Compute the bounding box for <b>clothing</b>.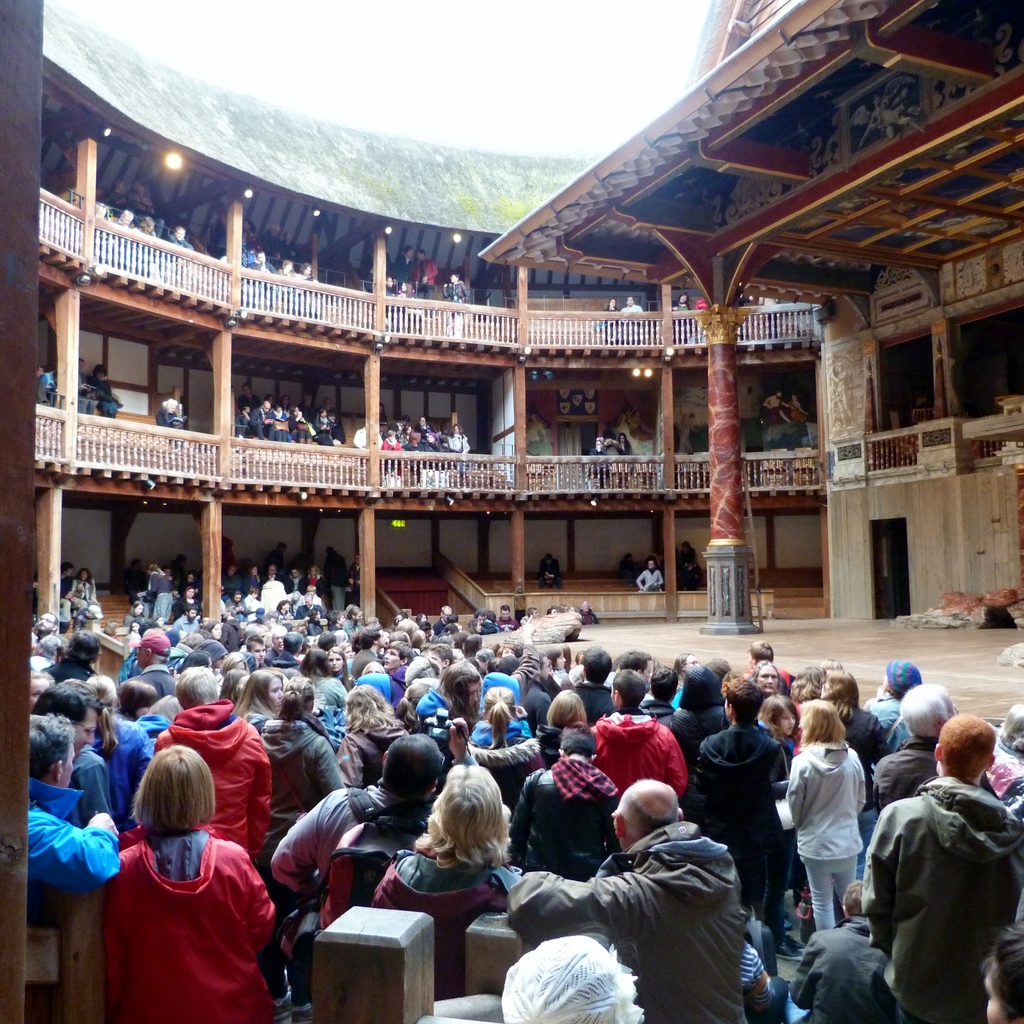
BBox(588, 443, 610, 487).
